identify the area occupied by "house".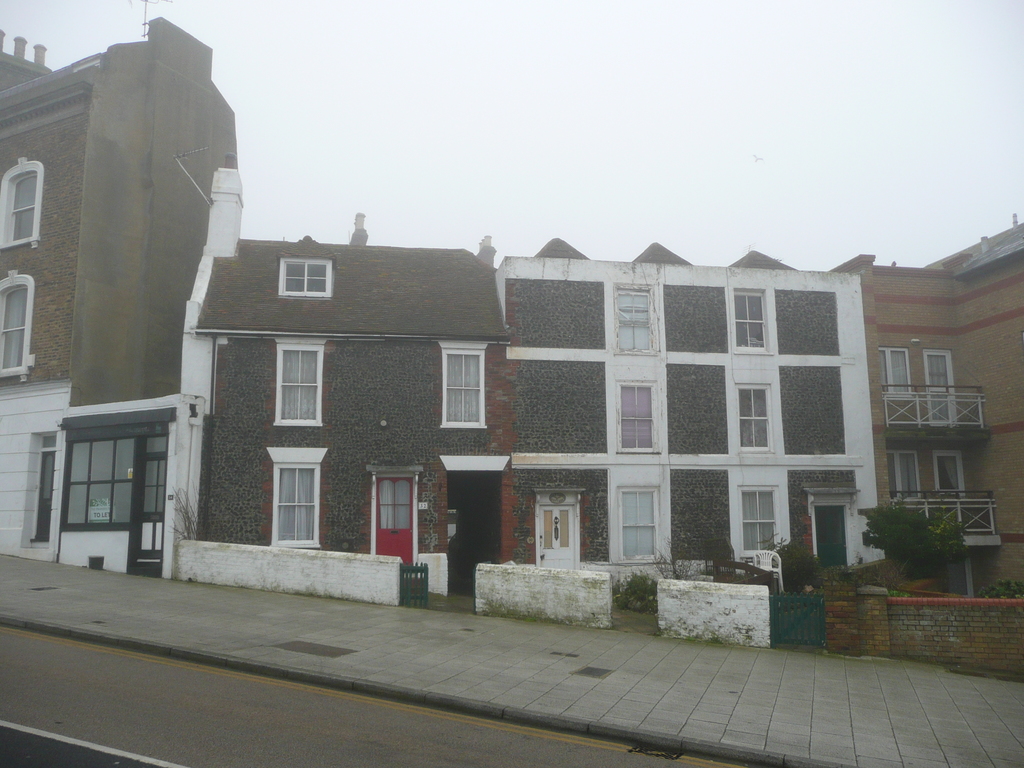
Area: [x1=849, y1=219, x2=1023, y2=592].
